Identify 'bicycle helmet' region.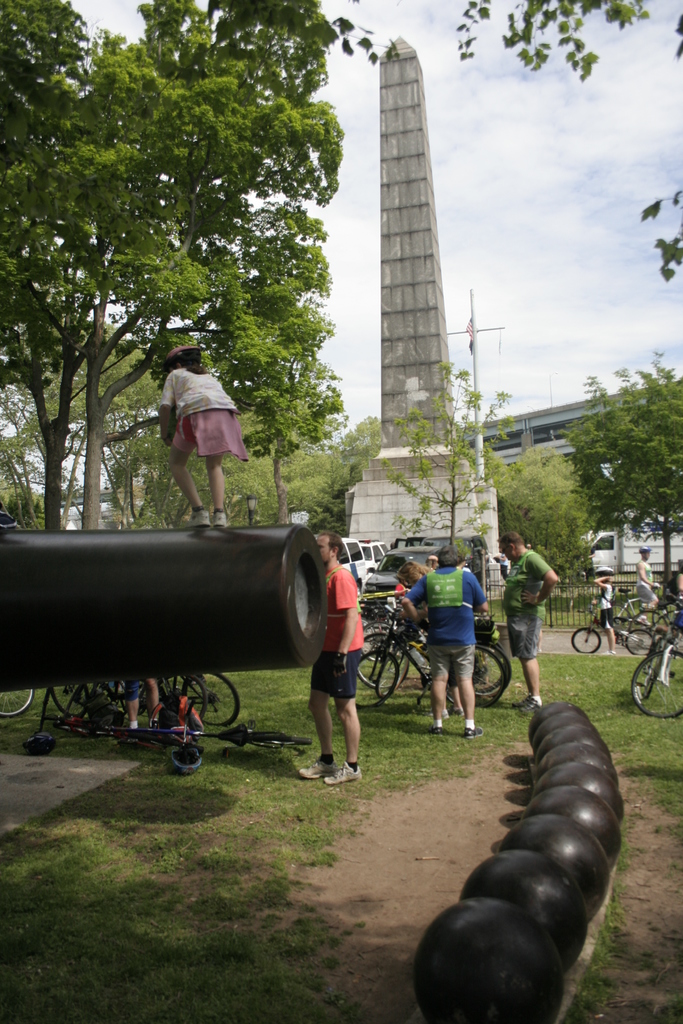
Region: region(163, 348, 200, 371).
